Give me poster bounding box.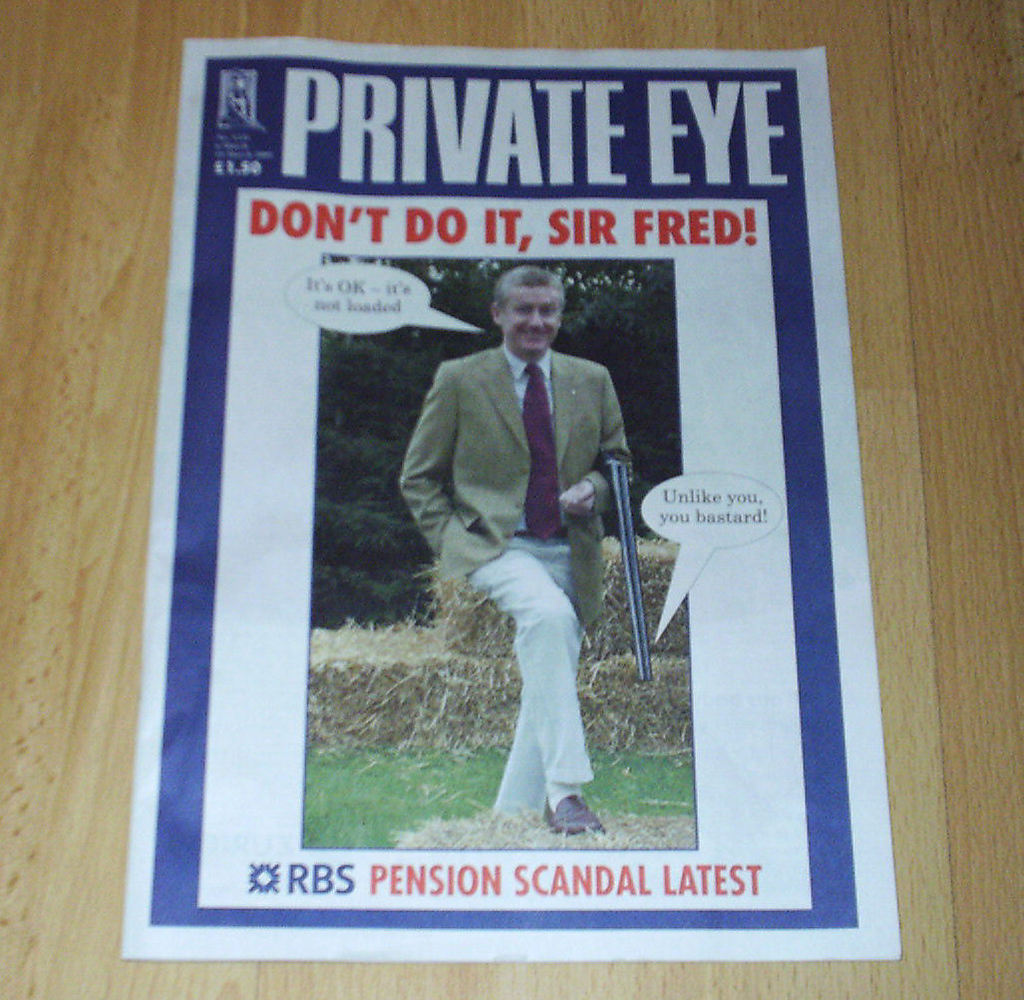
l=121, t=41, r=897, b=959.
